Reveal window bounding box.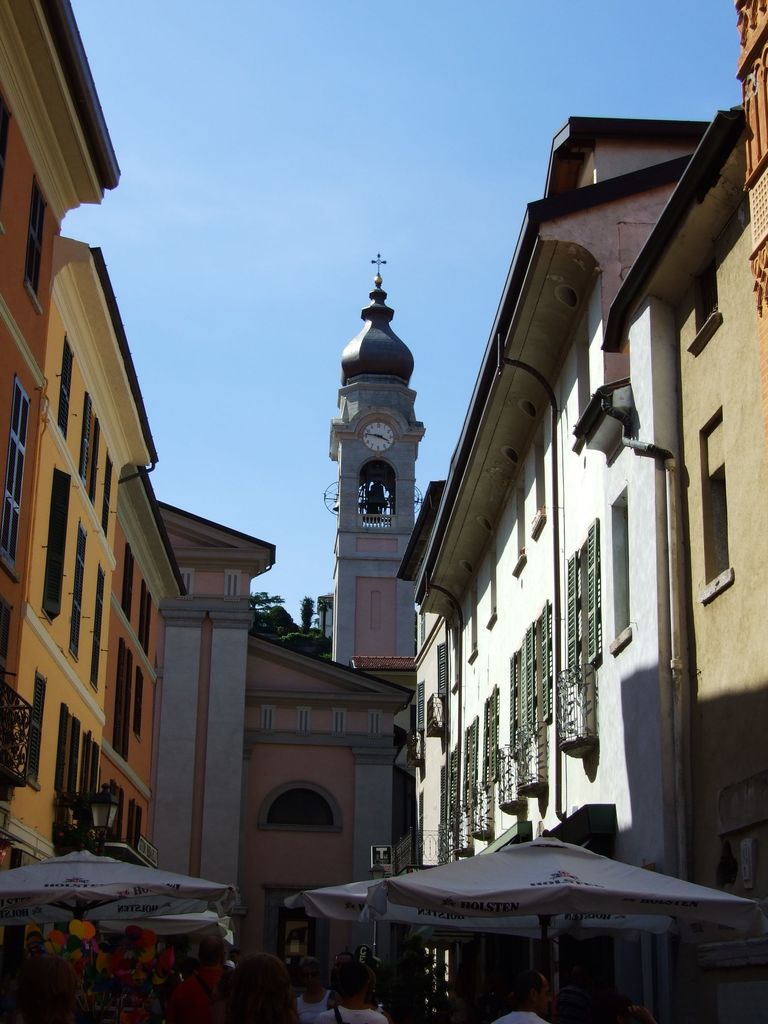
Revealed: 0, 99, 9, 190.
